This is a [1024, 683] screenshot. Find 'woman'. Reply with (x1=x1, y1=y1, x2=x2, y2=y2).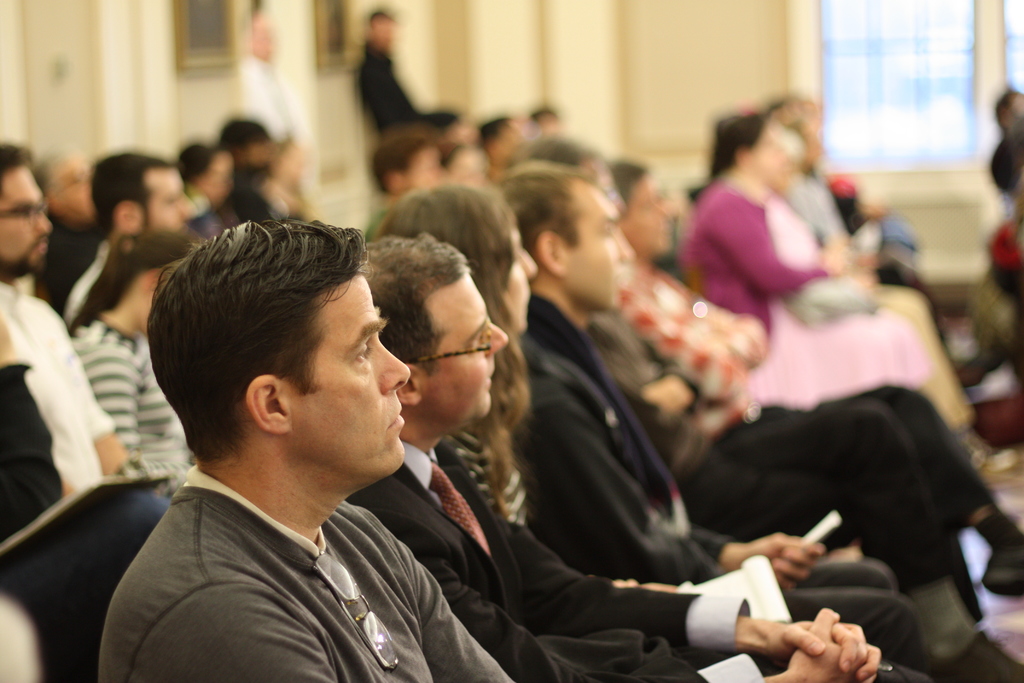
(x1=73, y1=226, x2=211, y2=493).
